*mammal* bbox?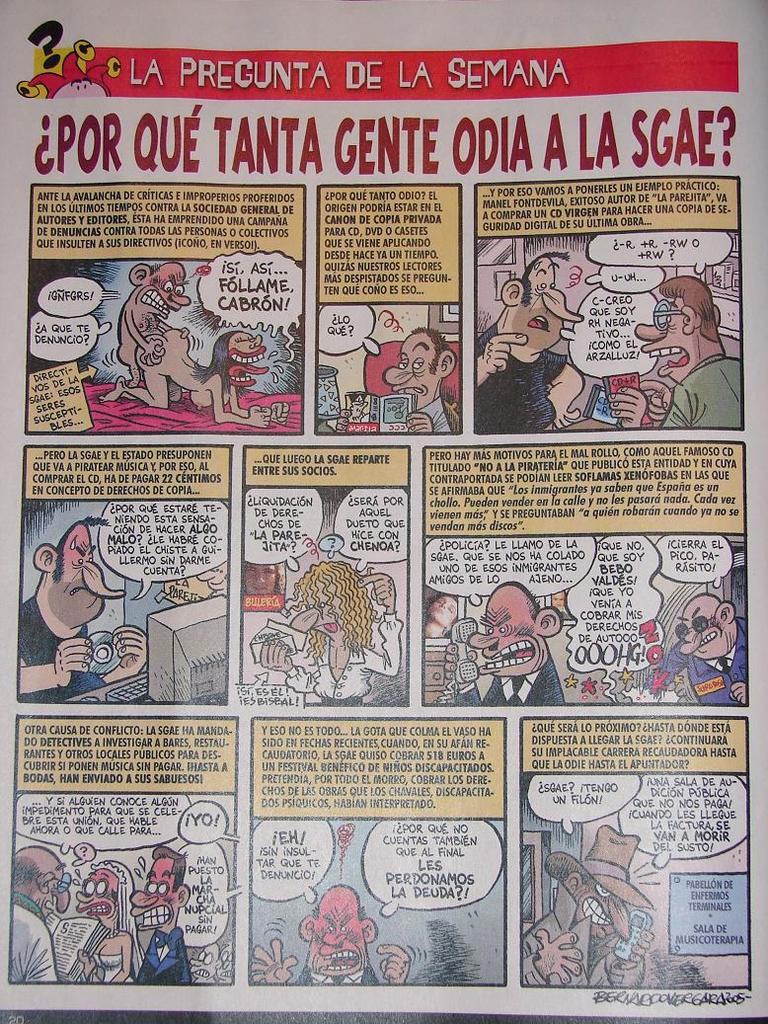
bbox(458, 574, 564, 706)
